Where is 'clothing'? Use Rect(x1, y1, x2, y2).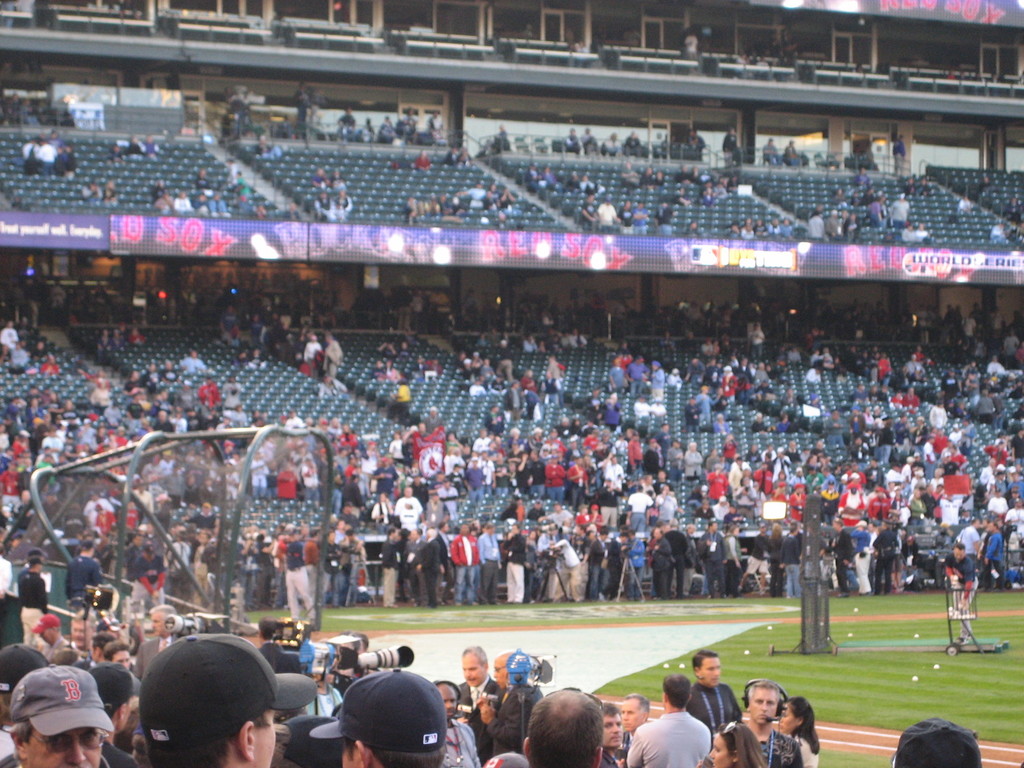
Rect(135, 628, 181, 688).
